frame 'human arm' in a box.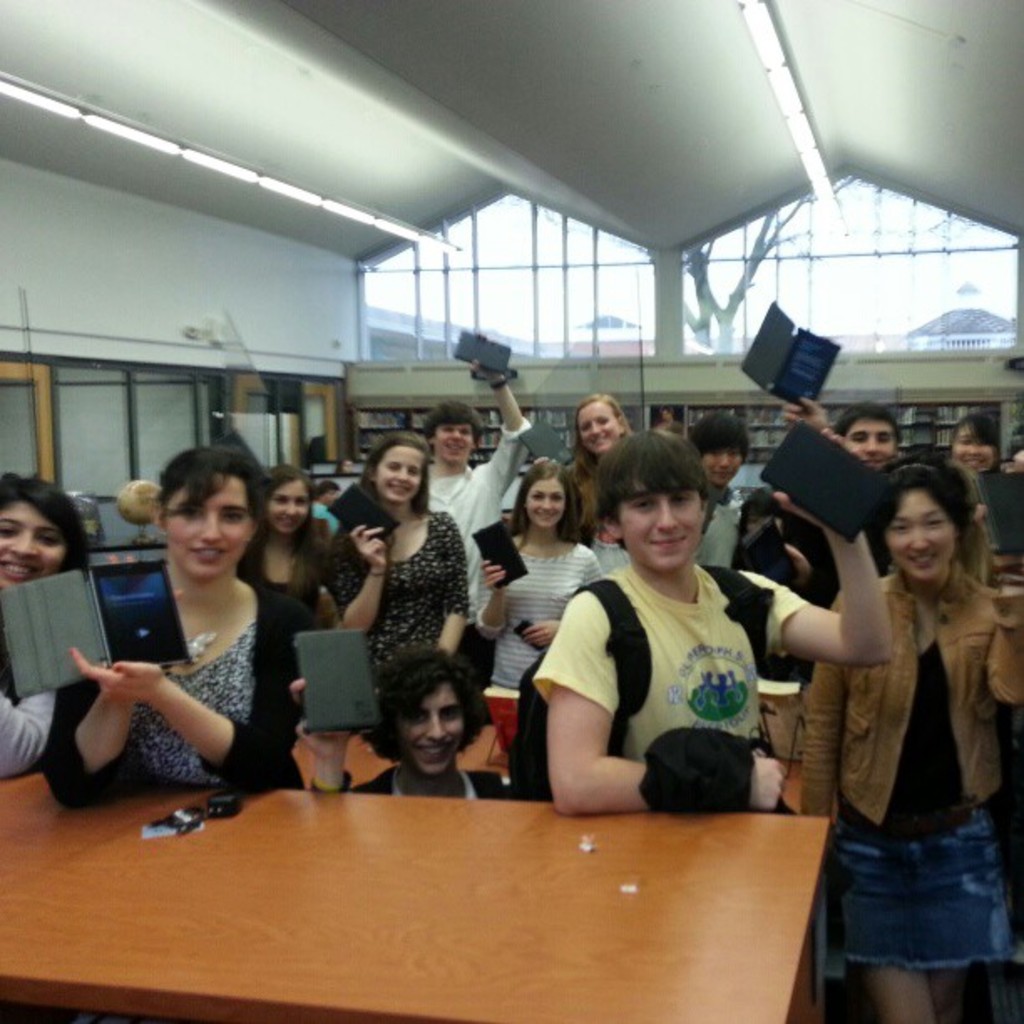
detection(477, 358, 535, 510).
